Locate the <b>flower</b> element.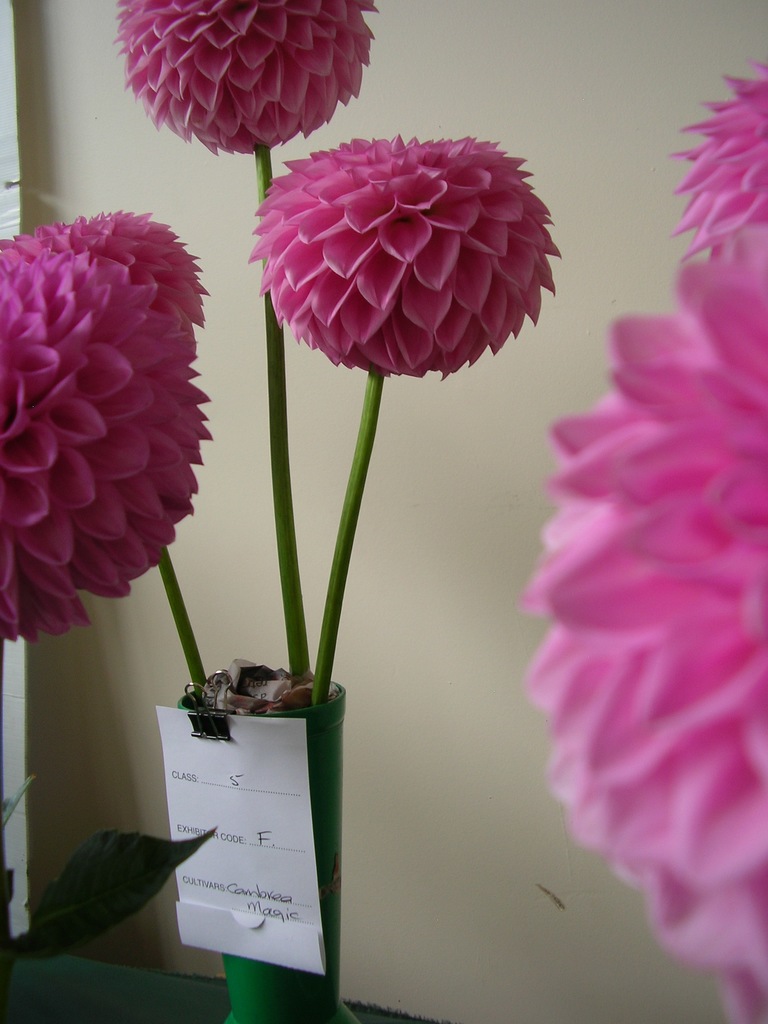
Element bbox: bbox=[520, 239, 767, 1023].
